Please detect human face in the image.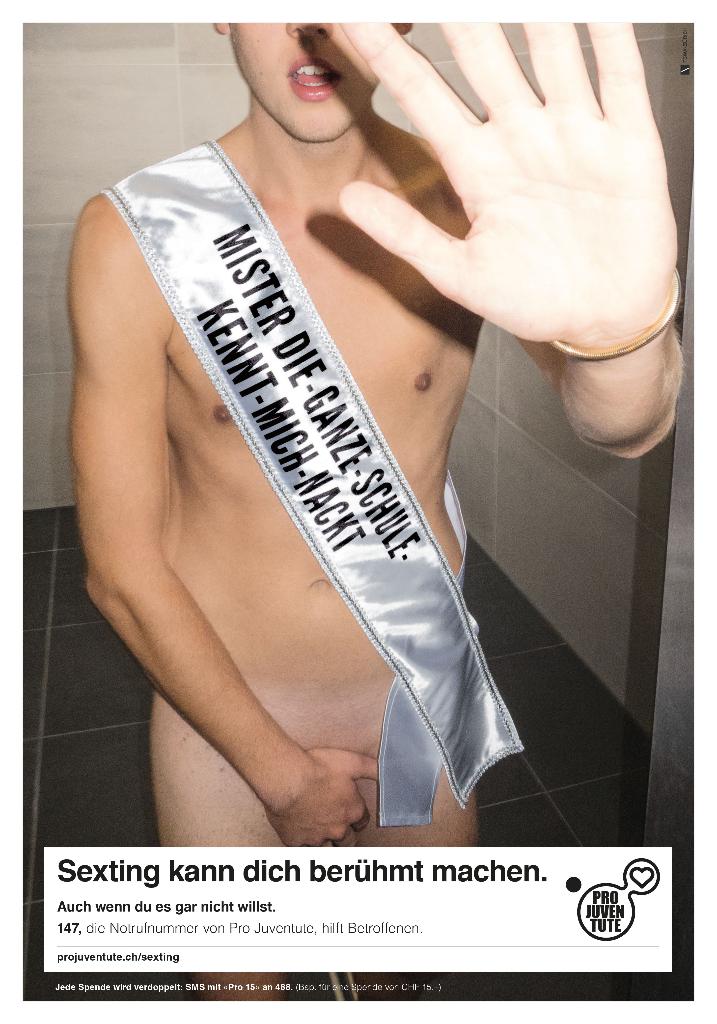
[x1=223, y1=18, x2=377, y2=145].
